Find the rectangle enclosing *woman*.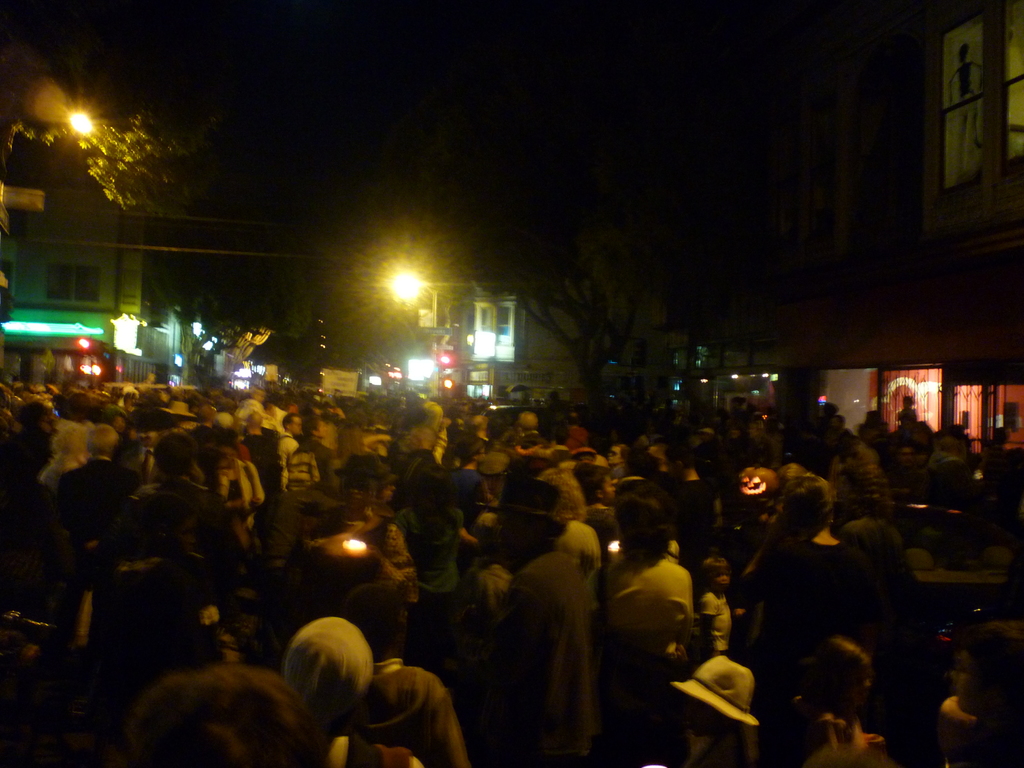
(x1=40, y1=422, x2=92, y2=490).
